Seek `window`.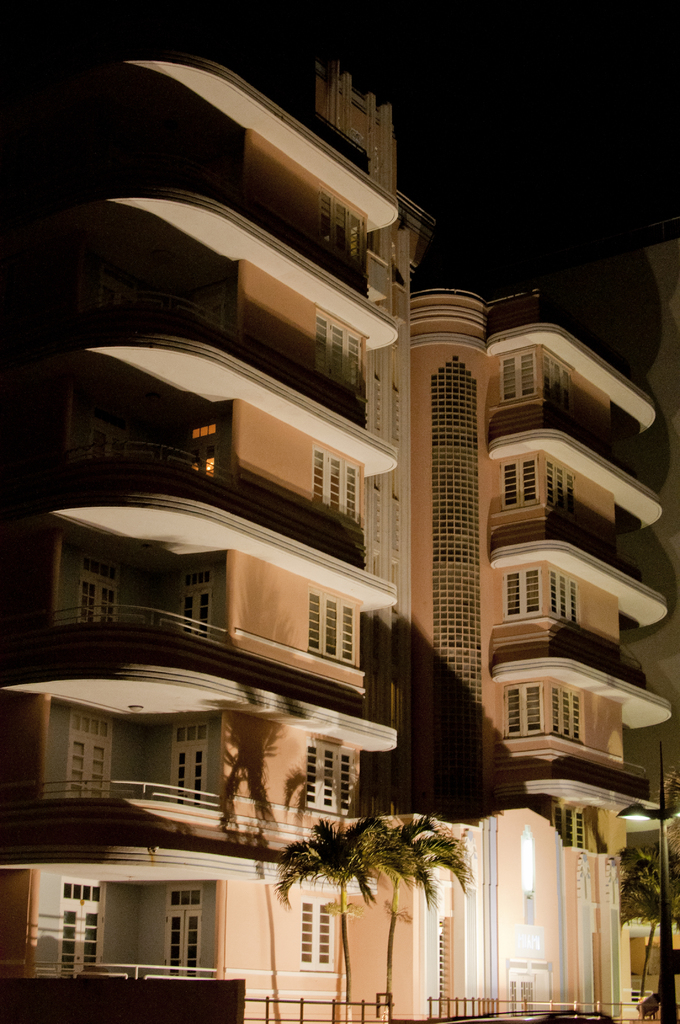
pyautogui.locateOnScreen(156, 888, 199, 977).
